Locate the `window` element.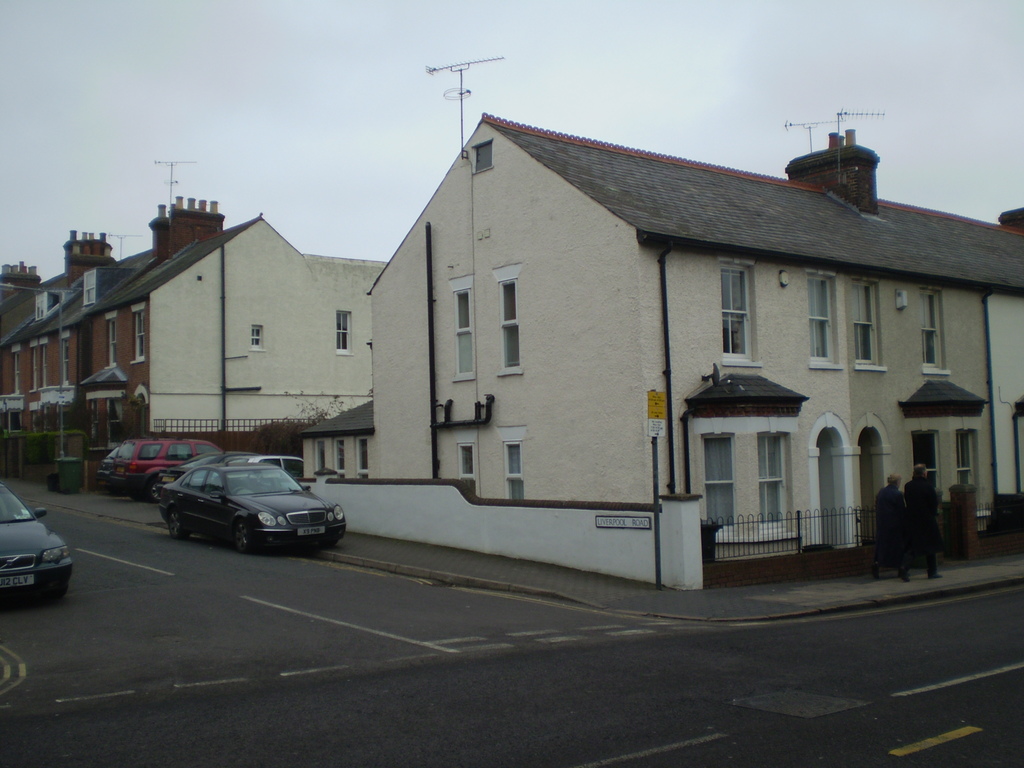
Element bbox: locate(705, 436, 731, 520).
